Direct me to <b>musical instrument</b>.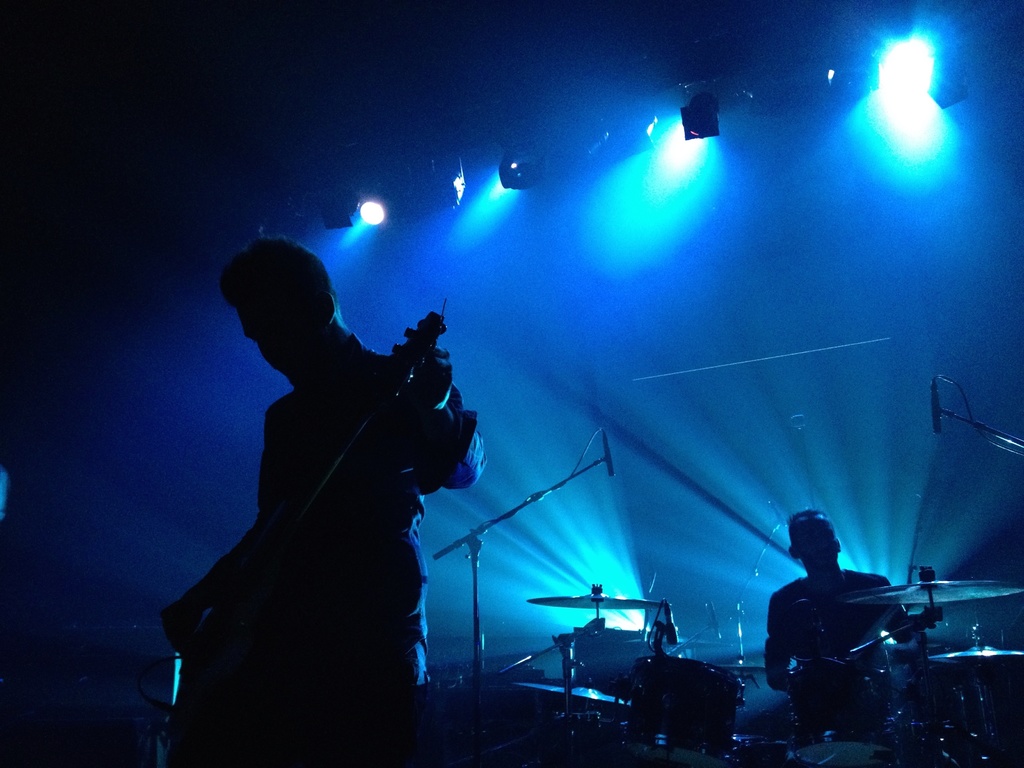
Direction: [x1=168, y1=305, x2=450, y2=767].
